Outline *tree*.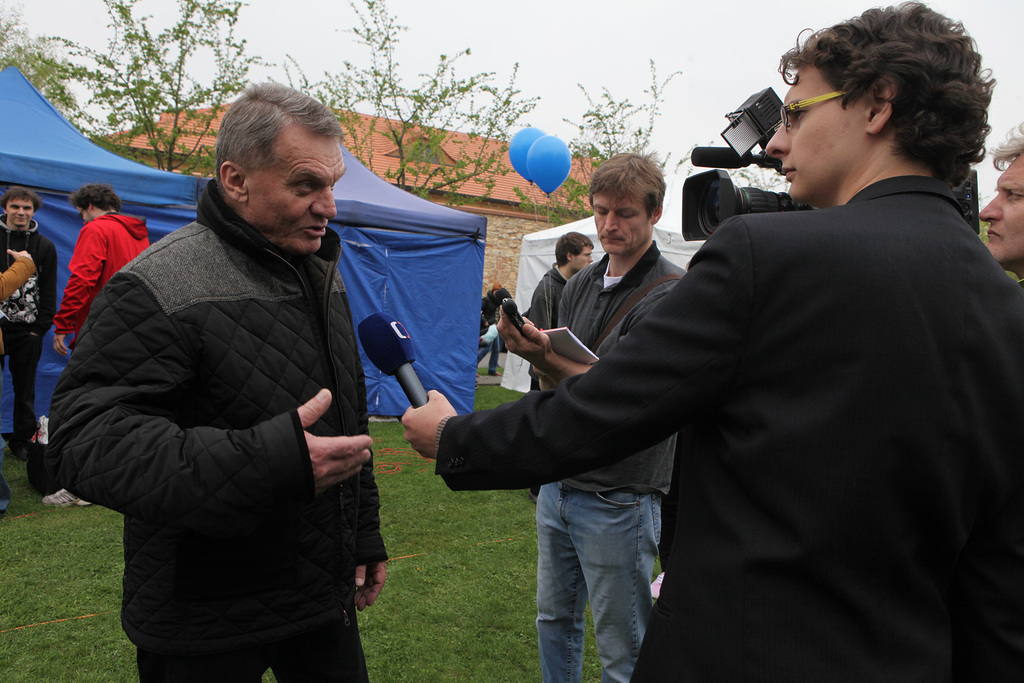
Outline: [left=0, top=0, right=85, bottom=136].
